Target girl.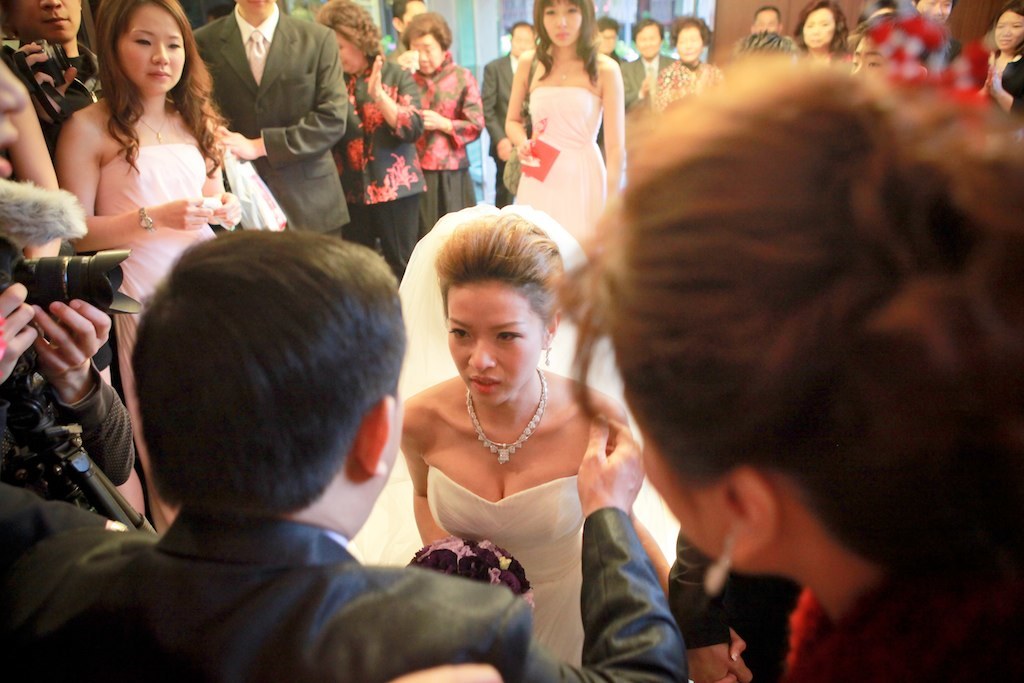
Target region: BBox(505, 0, 628, 252).
